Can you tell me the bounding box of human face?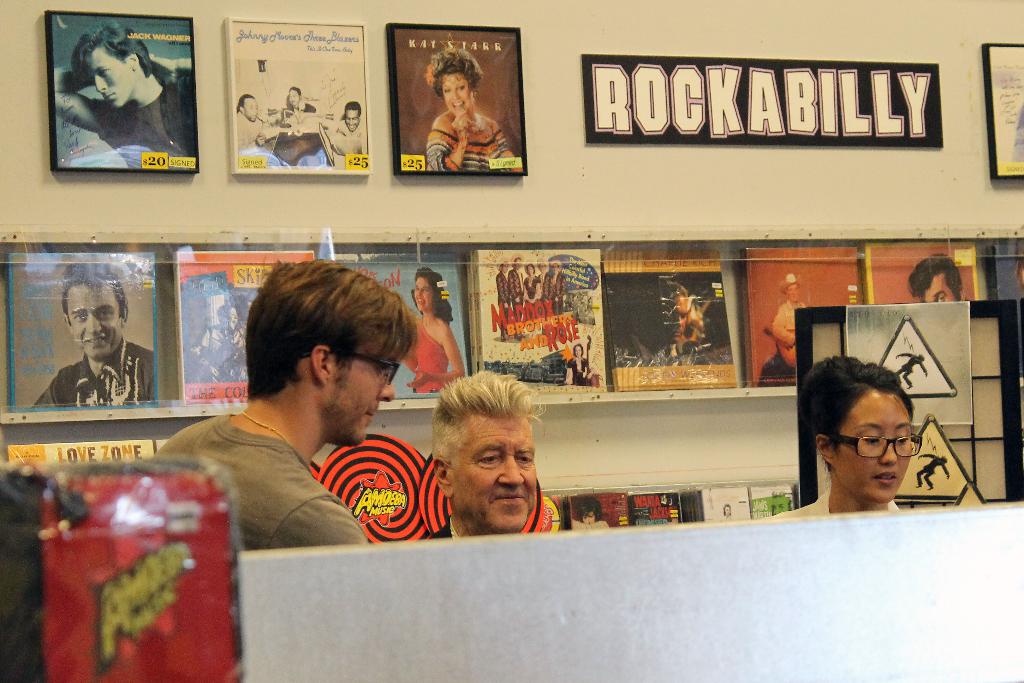
(x1=414, y1=278, x2=435, y2=309).
